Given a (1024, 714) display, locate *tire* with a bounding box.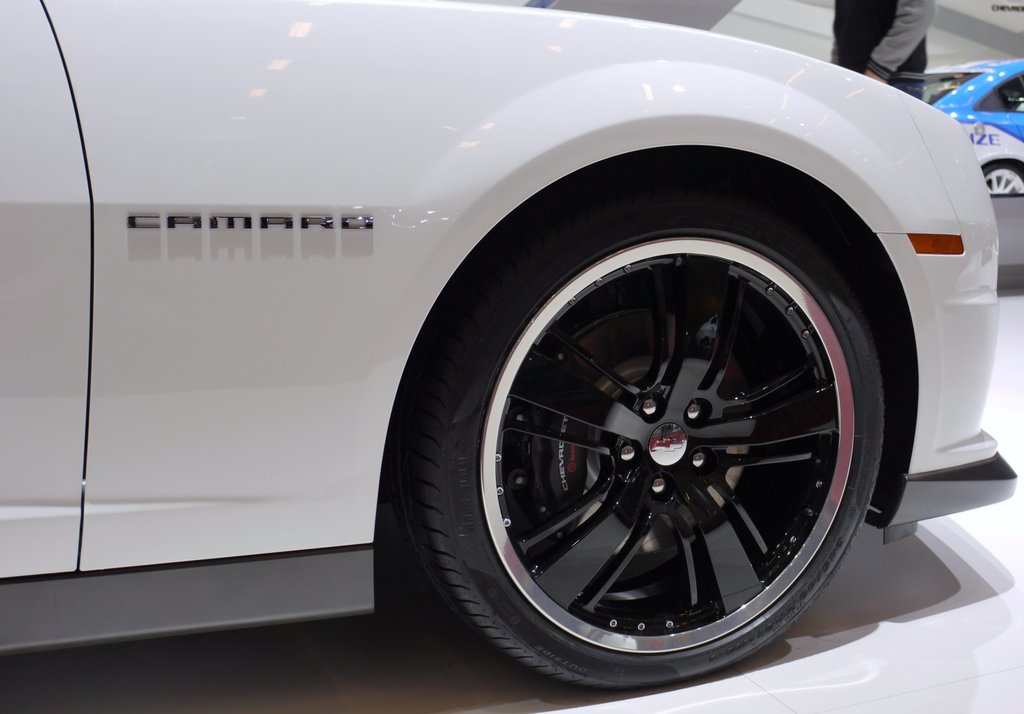
Located: box=[388, 158, 909, 686].
